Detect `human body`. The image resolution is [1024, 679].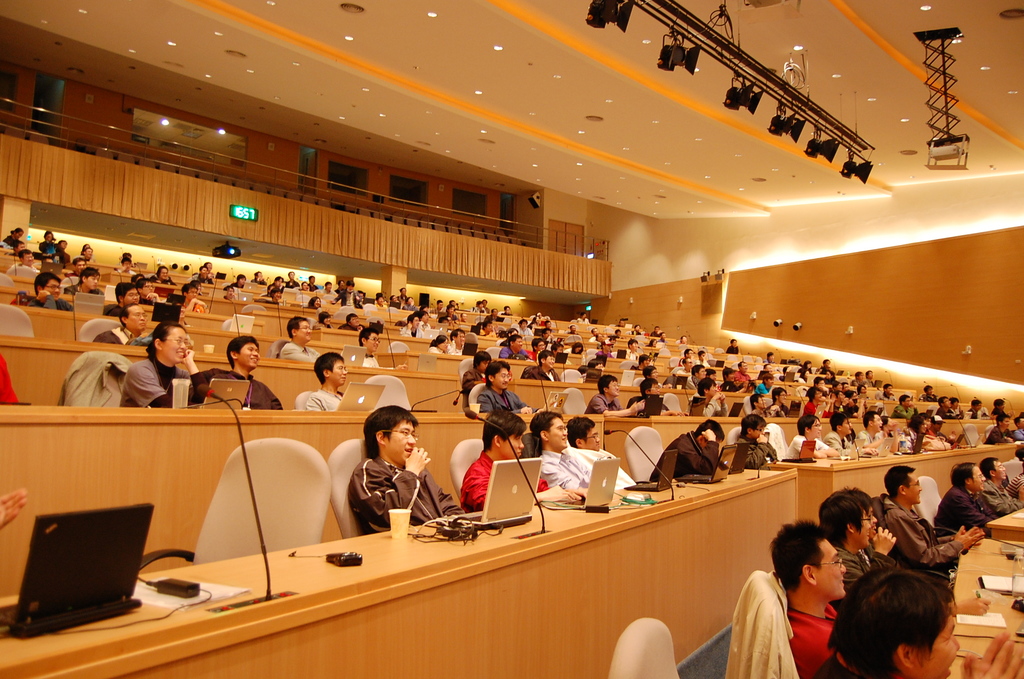
bbox=(205, 261, 213, 277).
